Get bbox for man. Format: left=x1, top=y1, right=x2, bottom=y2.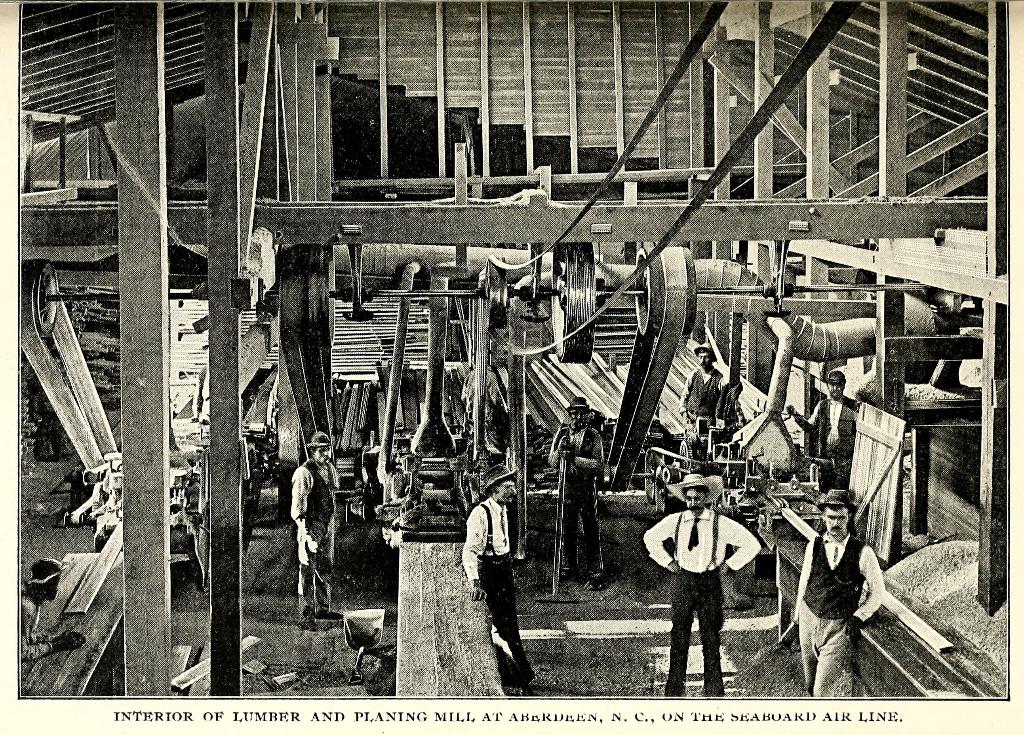
left=20, top=560, right=88, bottom=660.
